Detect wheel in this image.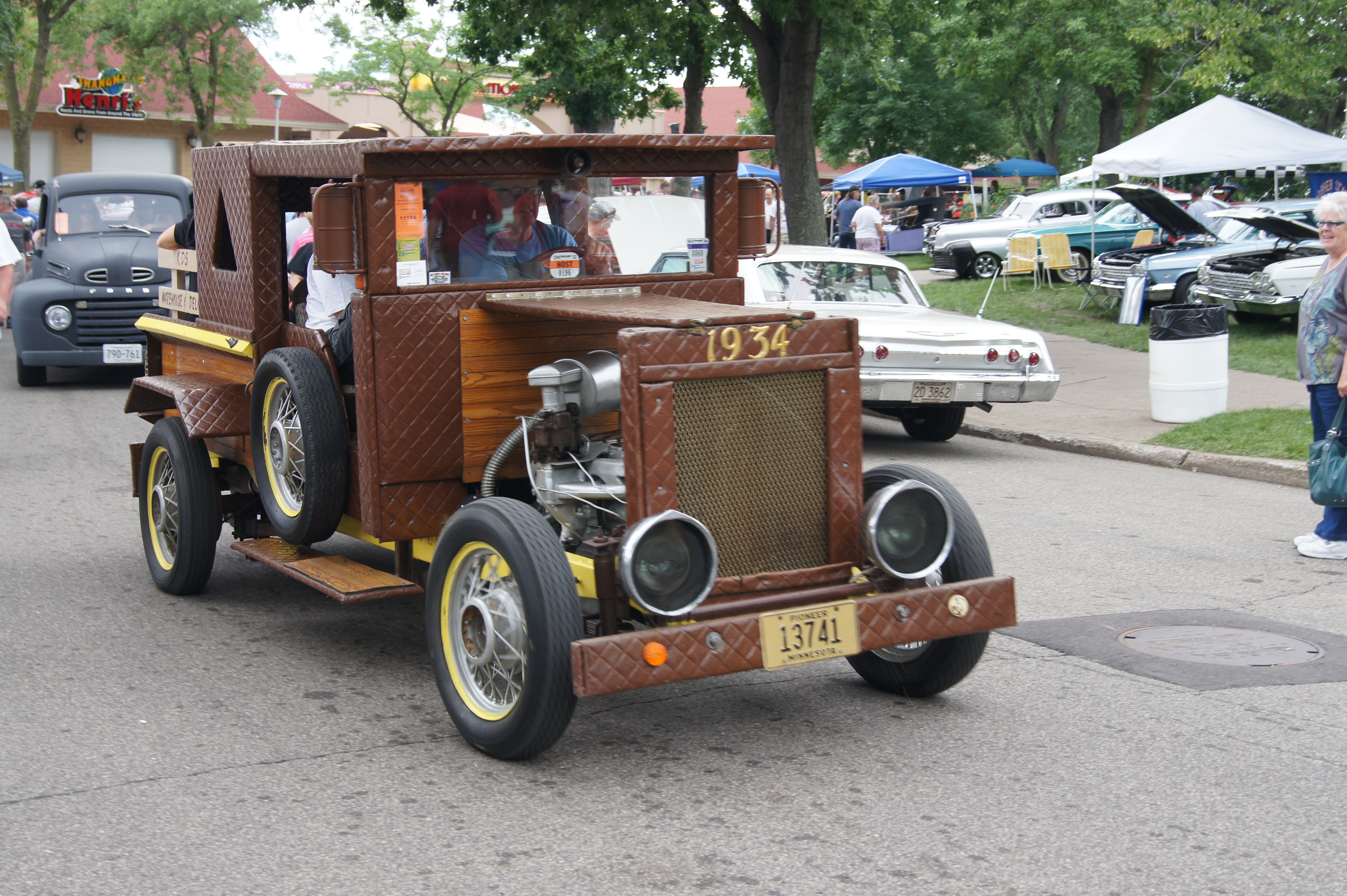
Detection: 285, 73, 294, 82.
